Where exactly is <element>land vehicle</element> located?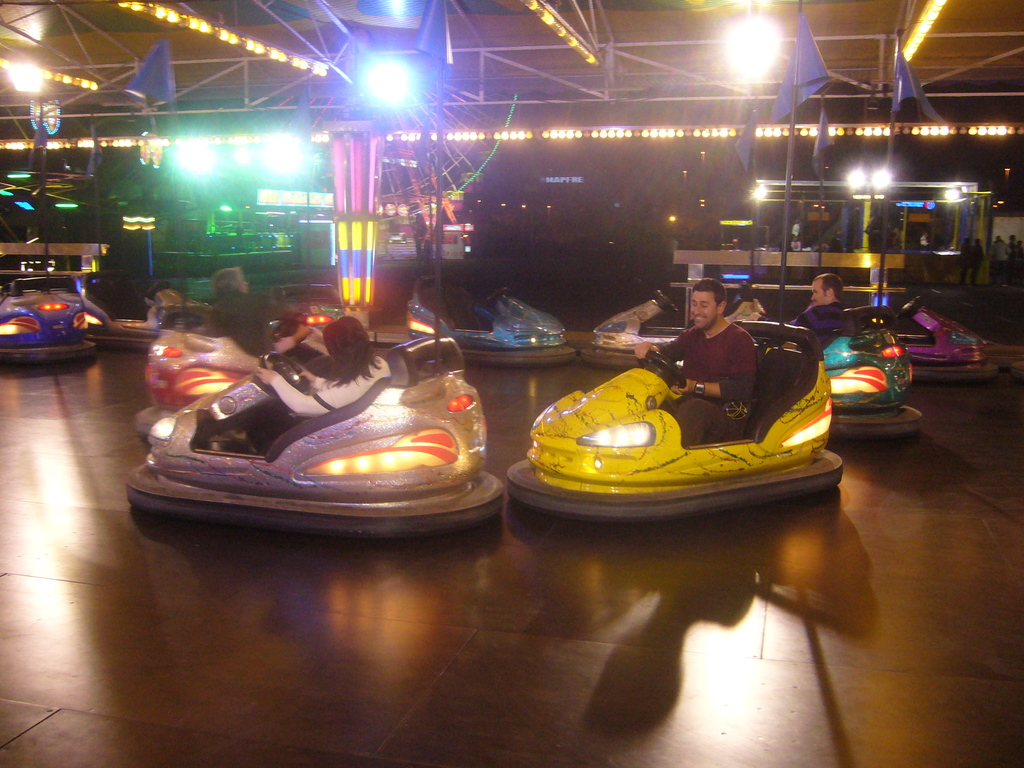
Its bounding box is [127, 332, 501, 538].
